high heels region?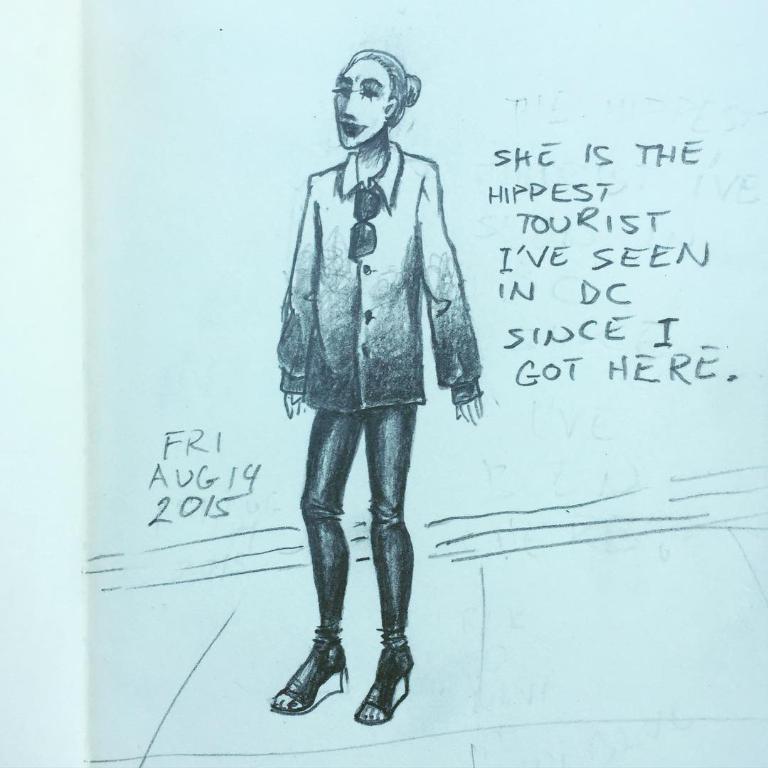
left=276, top=624, right=367, bottom=725
